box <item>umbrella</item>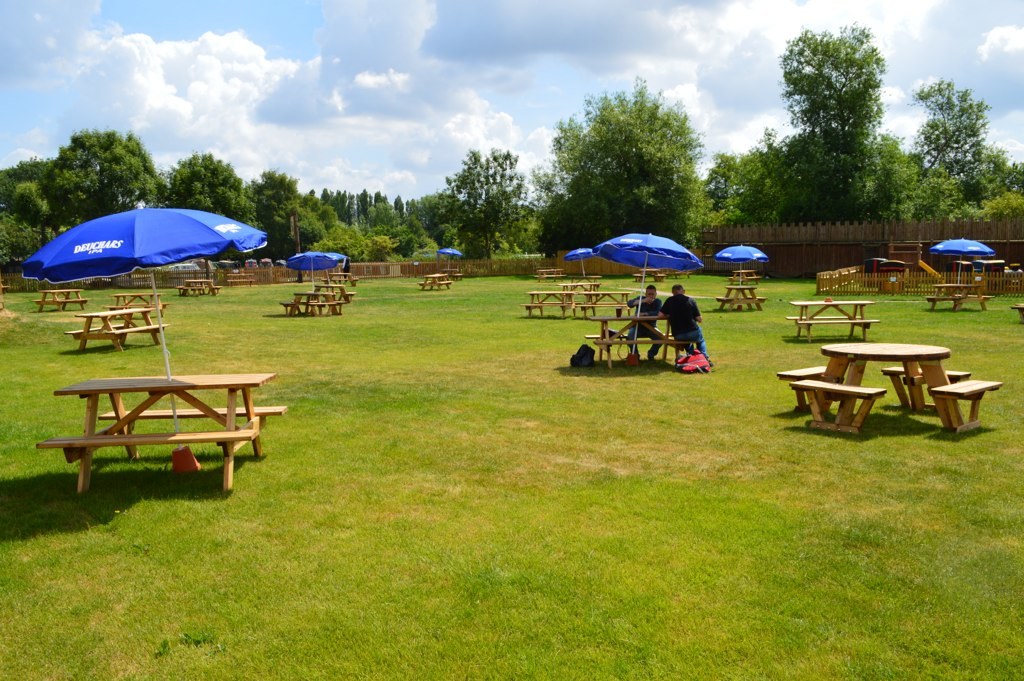
x1=931 y1=237 x2=992 y2=285
